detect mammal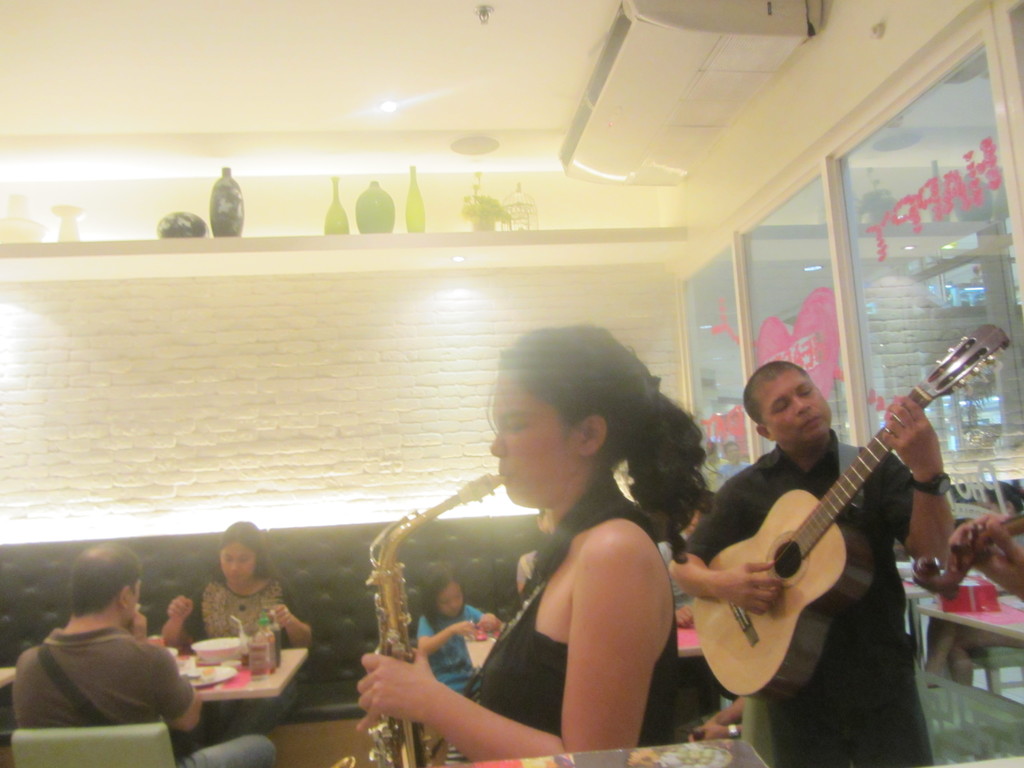
12:537:273:767
